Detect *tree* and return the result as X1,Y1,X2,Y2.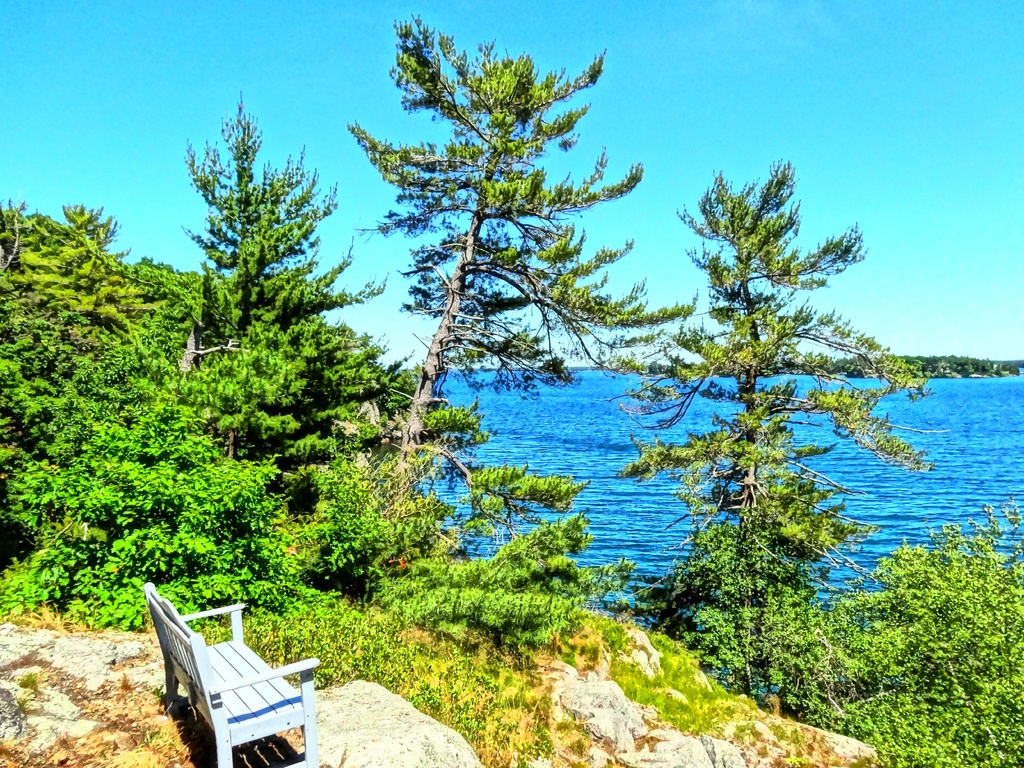
636,136,909,677.
